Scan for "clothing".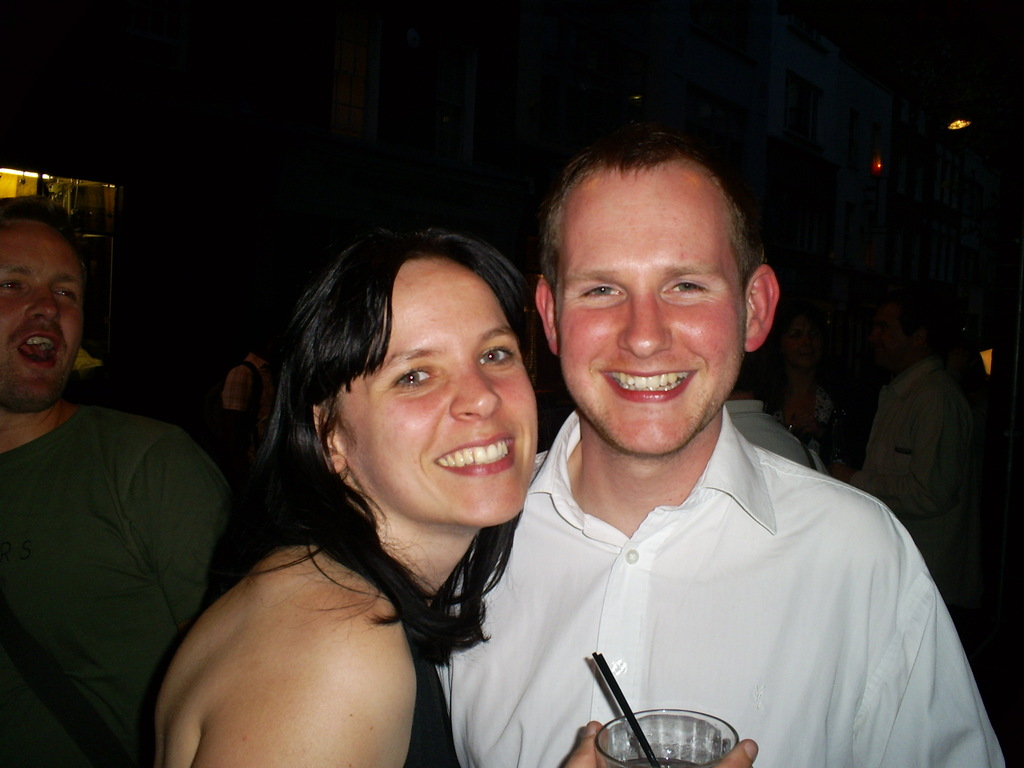
Scan result: (854,354,996,608).
